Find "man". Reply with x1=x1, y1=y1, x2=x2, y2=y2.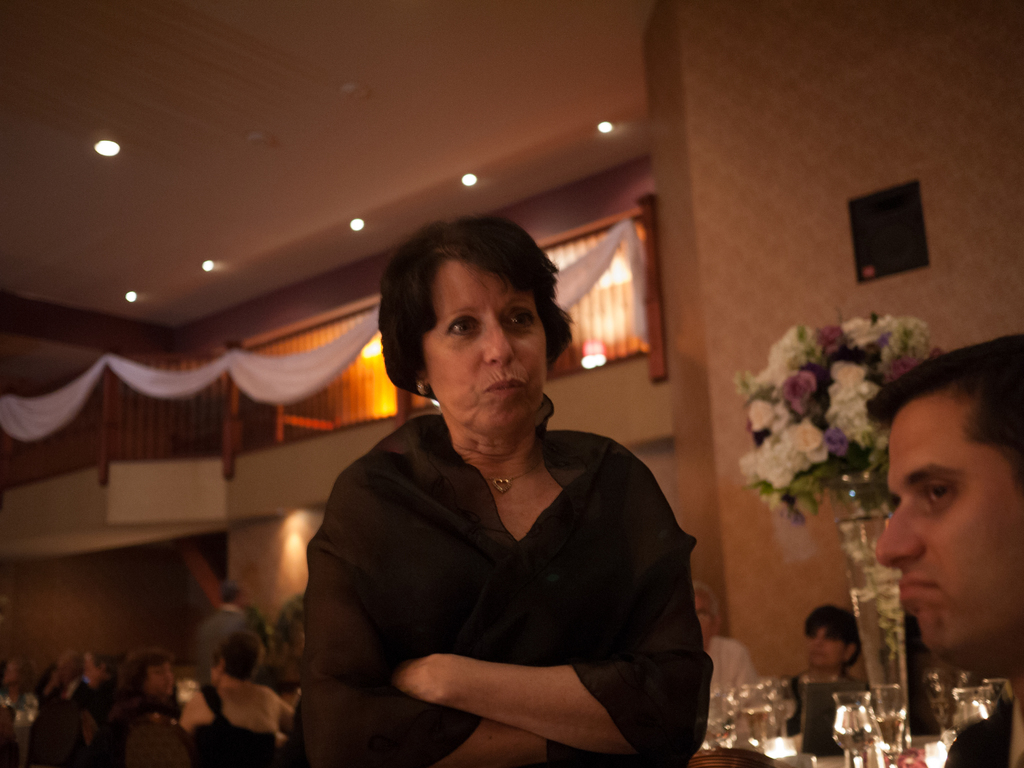
x1=48, y1=647, x2=92, y2=715.
